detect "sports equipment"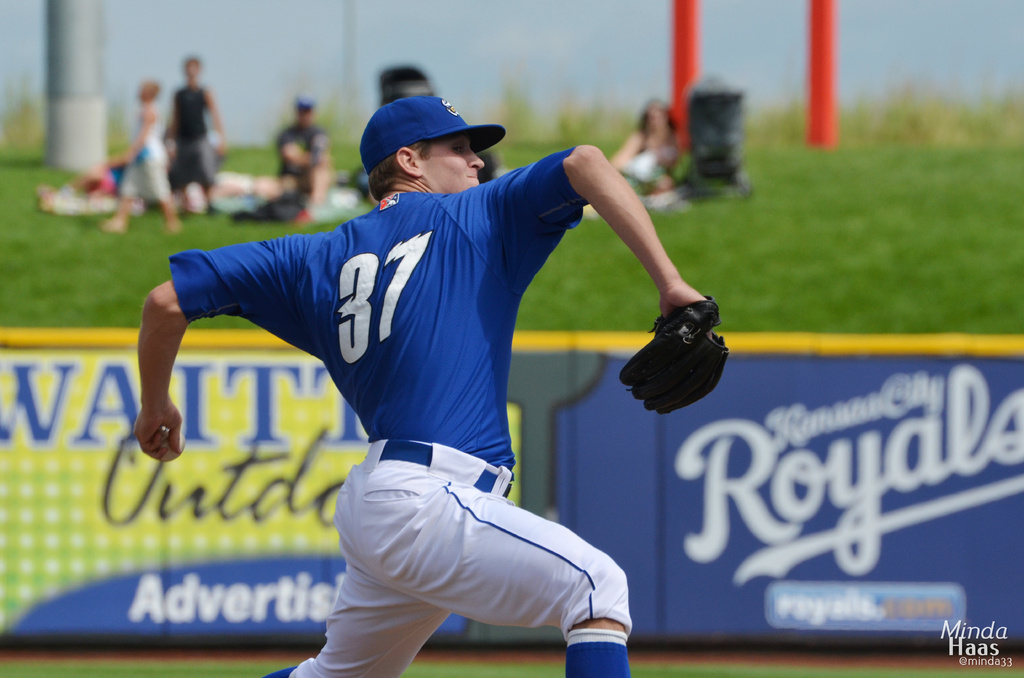
rect(355, 99, 508, 166)
